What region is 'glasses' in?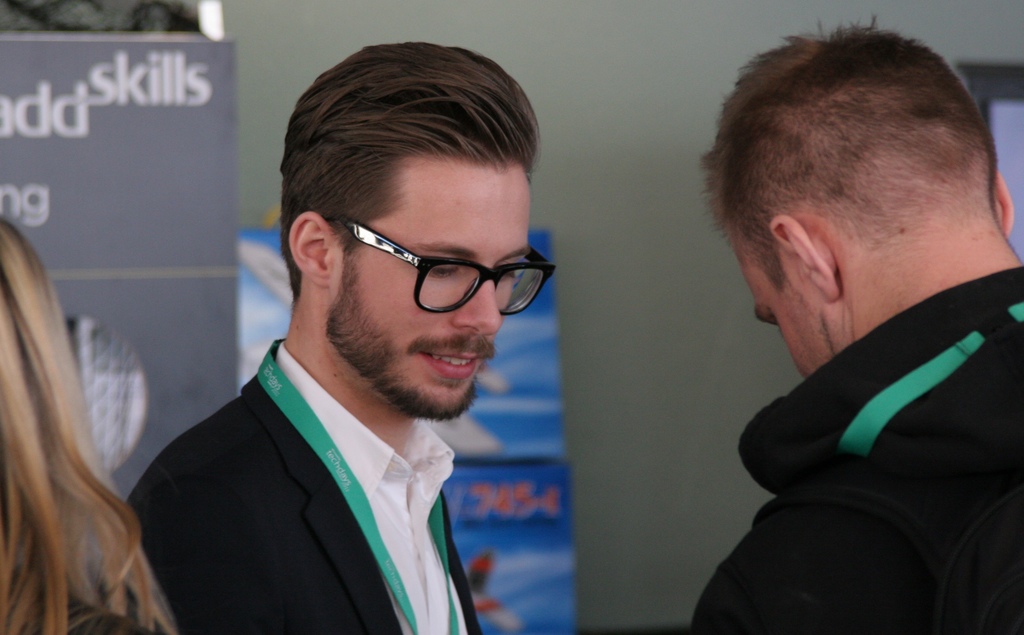
[left=321, top=230, right=548, bottom=314].
